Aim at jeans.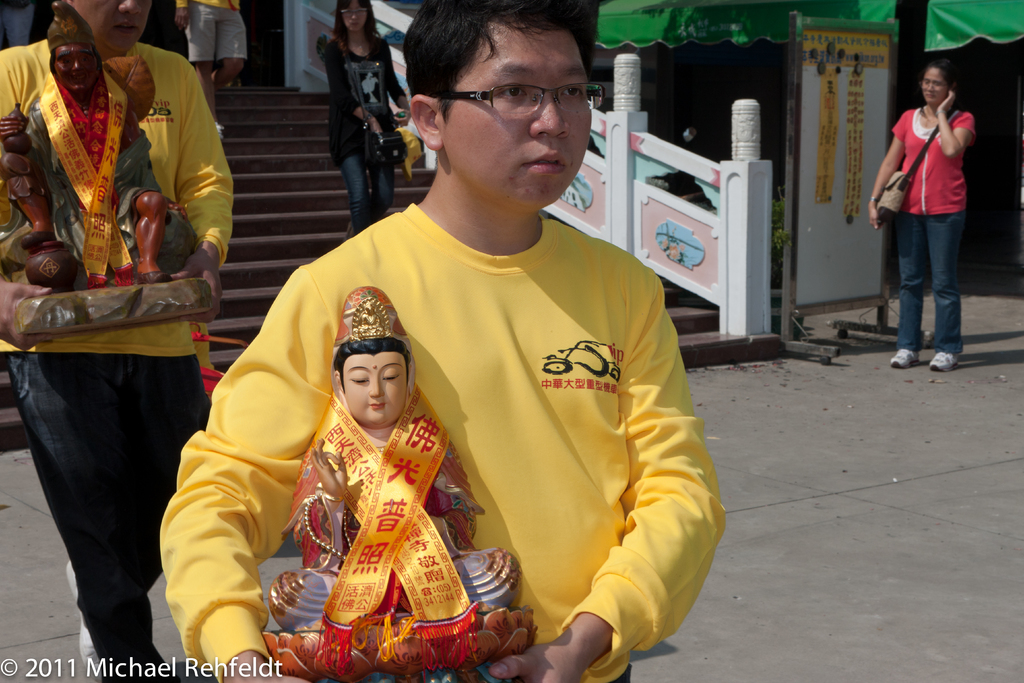
Aimed at region(4, 356, 213, 679).
